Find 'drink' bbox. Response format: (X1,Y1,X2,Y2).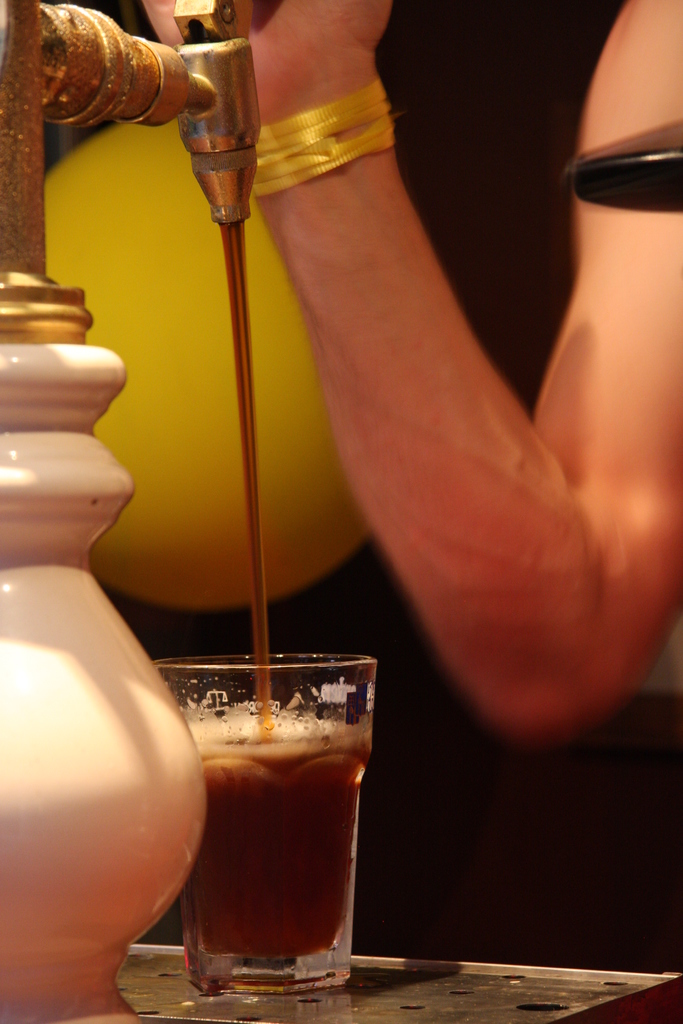
(143,662,382,991).
